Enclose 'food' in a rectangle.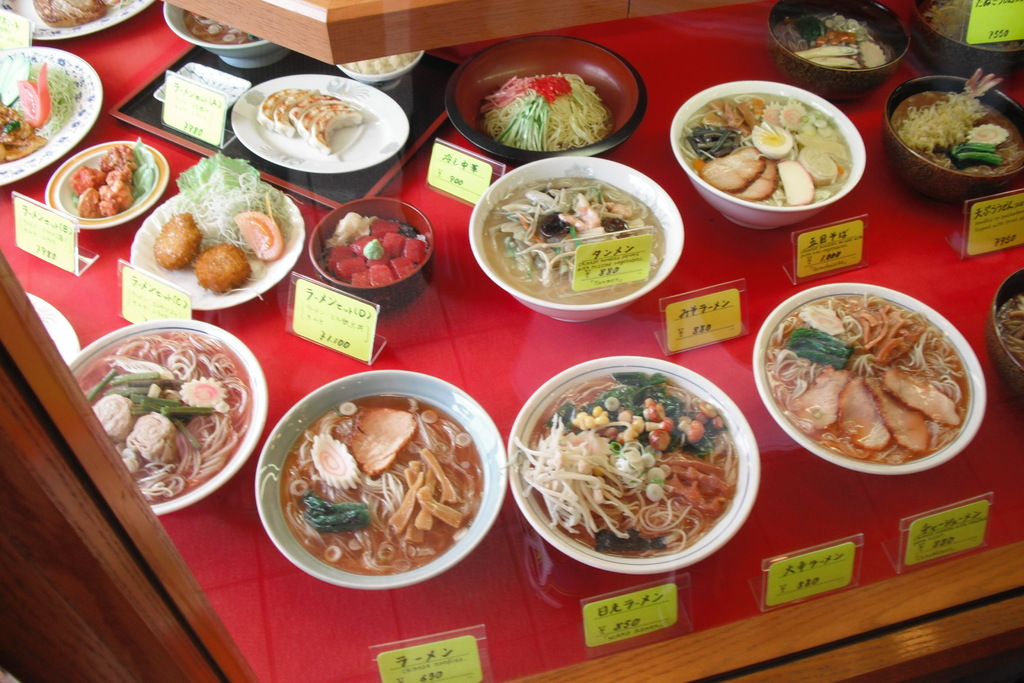
(x1=67, y1=134, x2=156, y2=219).
